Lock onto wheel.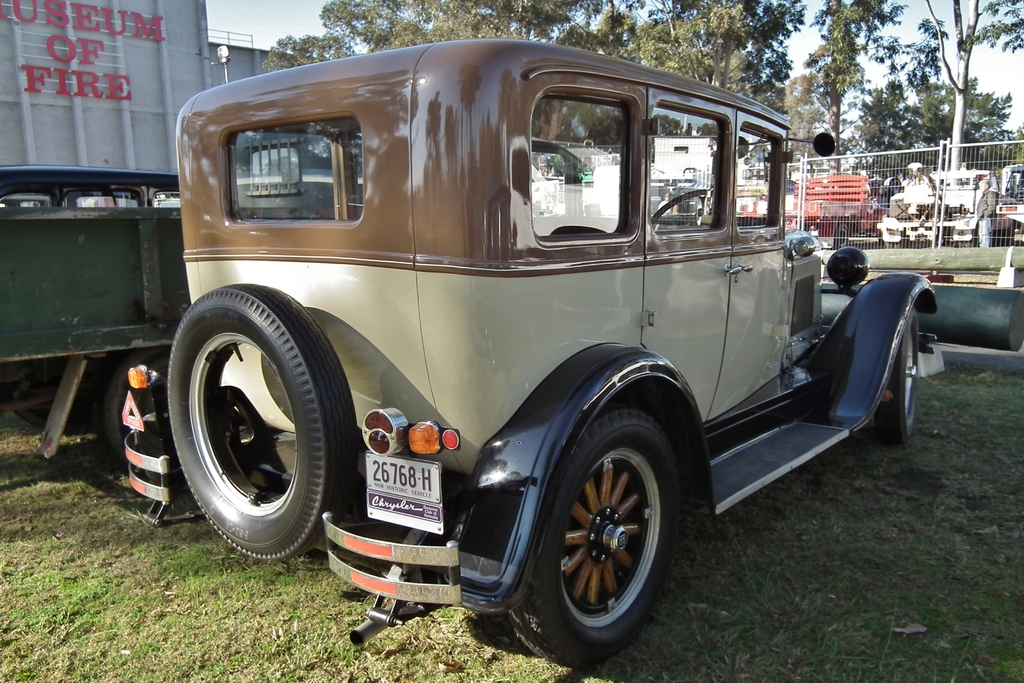
Locked: bbox=[882, 313, 920, 463].
